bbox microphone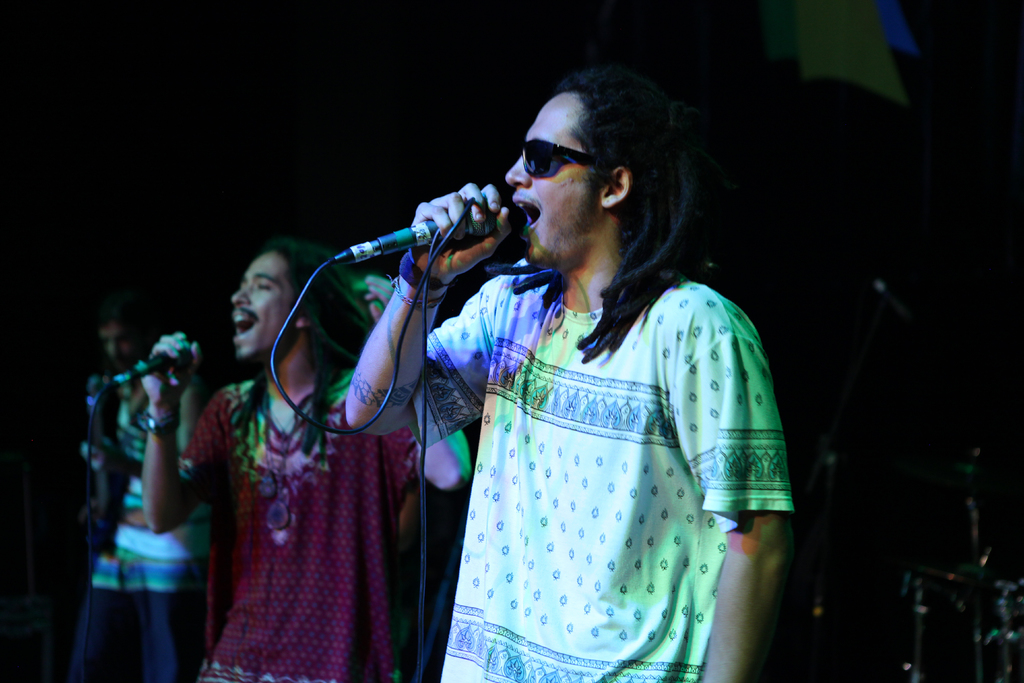
select_region(109, 338, 202, 390)
